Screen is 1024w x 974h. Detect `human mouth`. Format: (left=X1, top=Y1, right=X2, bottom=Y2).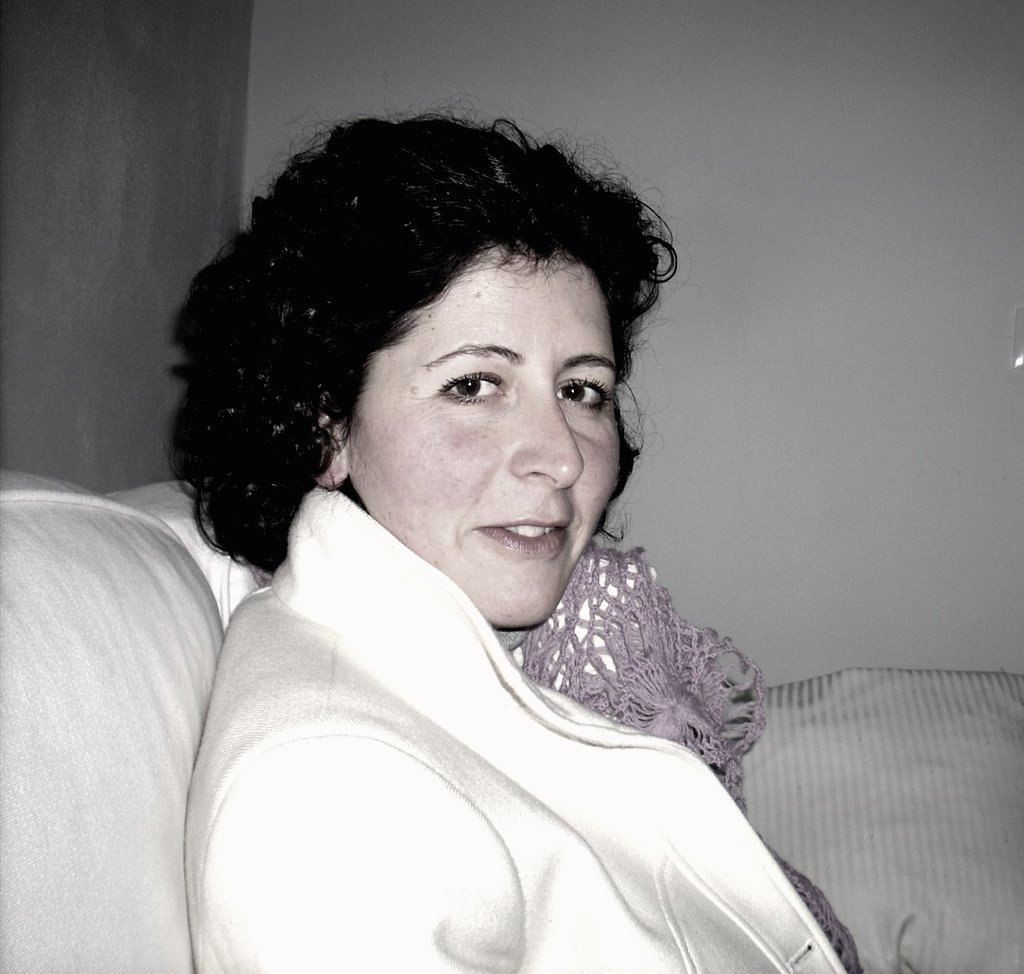
(left=477, top=517, right=563, bottom=544).
